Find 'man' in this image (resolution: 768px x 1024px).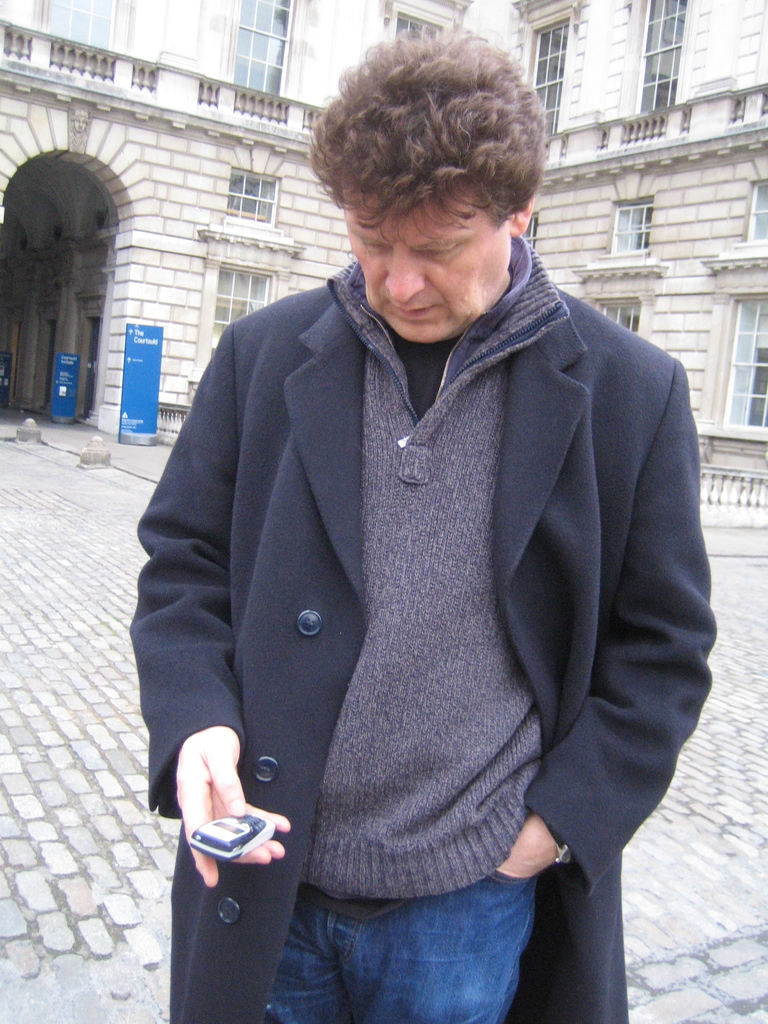
[133, 22, 722, 1023].
